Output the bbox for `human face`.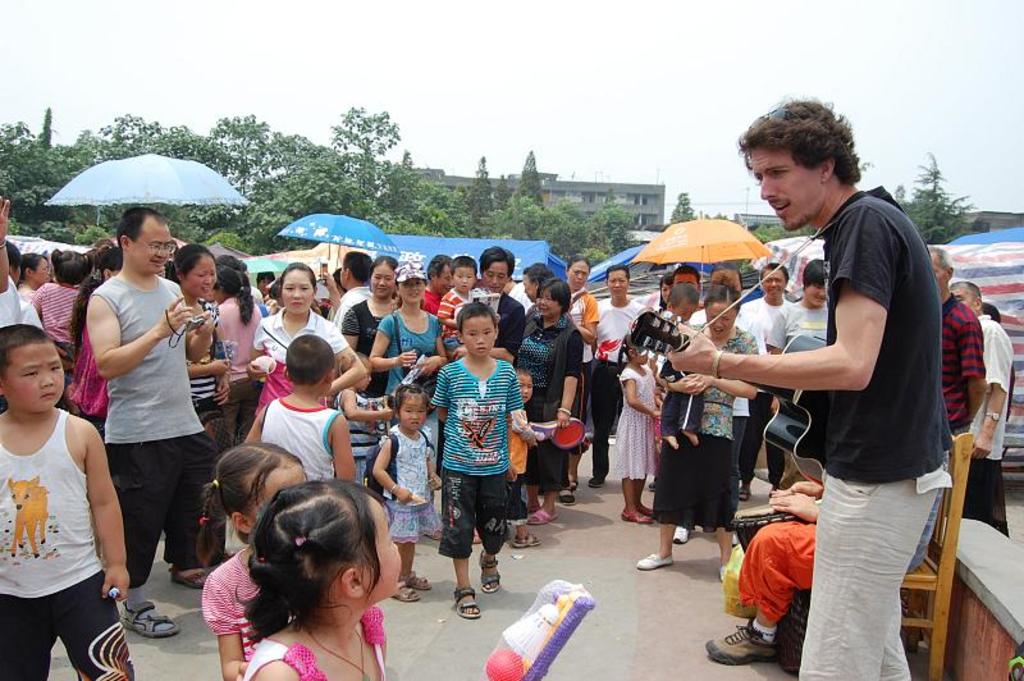
x1=517 y1=375 x2=531 y2=405.
